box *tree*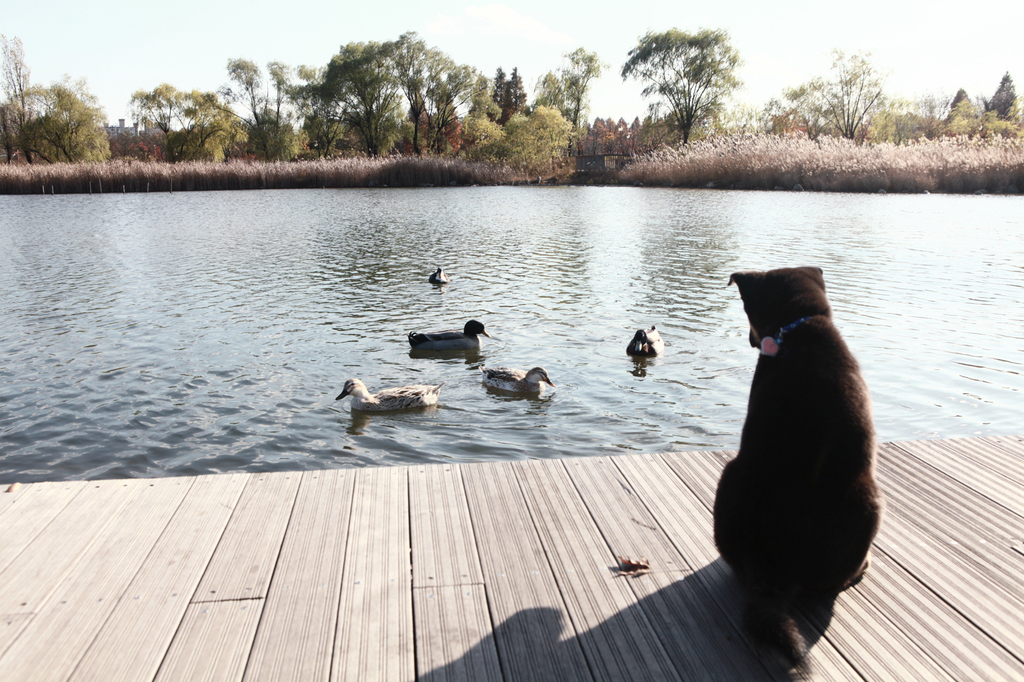
crop(490, 100, 577, 166)
